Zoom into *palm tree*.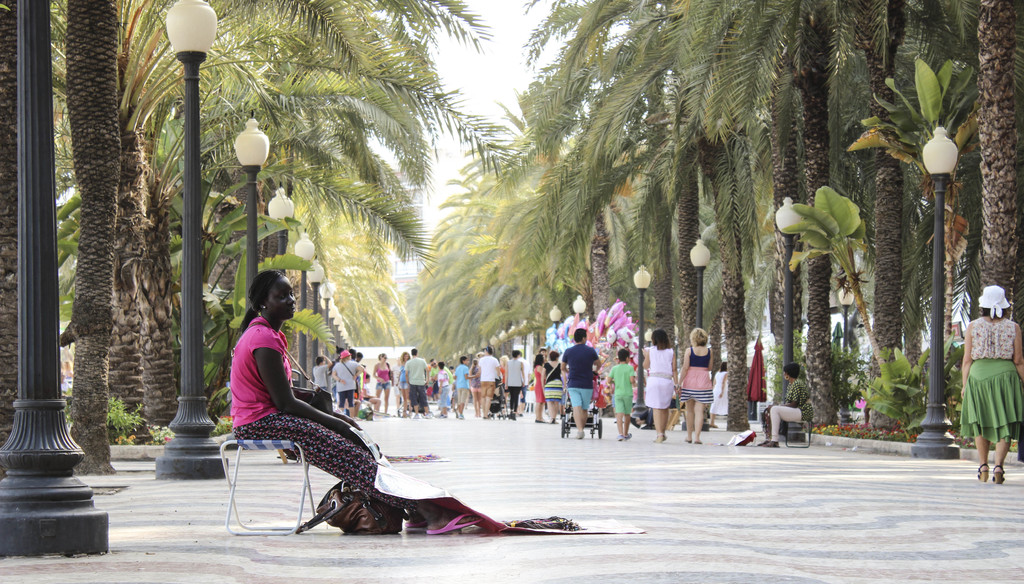
Zoom target: <box>679,0,853,426</box>.
